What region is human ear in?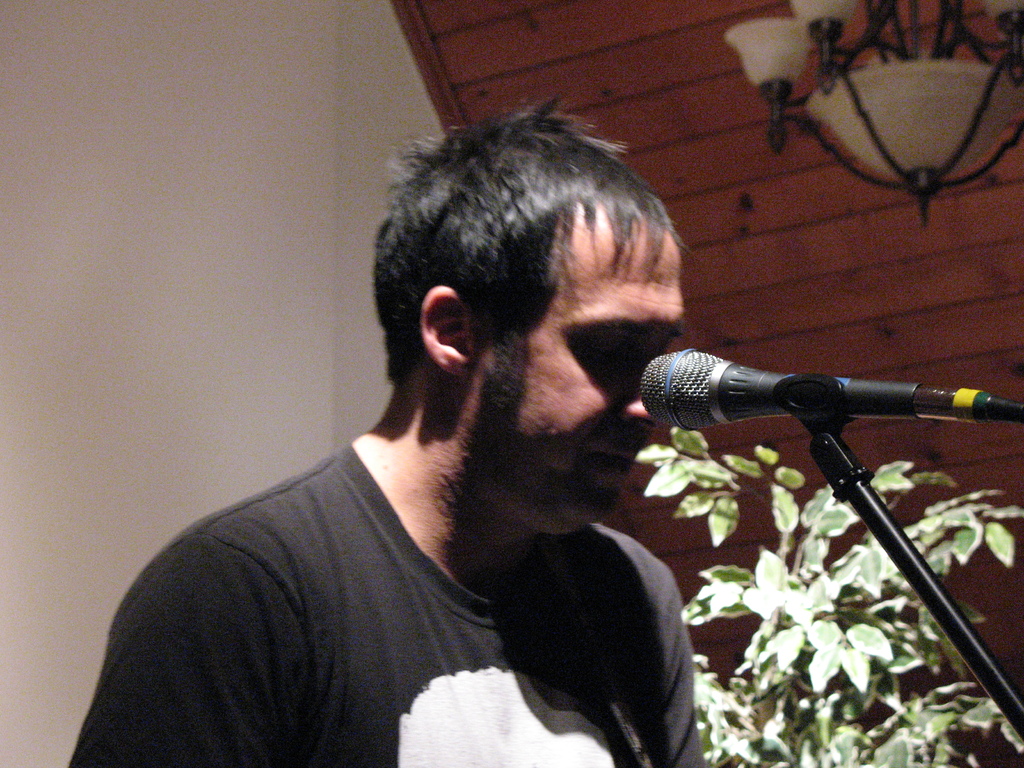
420 287 470 372.
